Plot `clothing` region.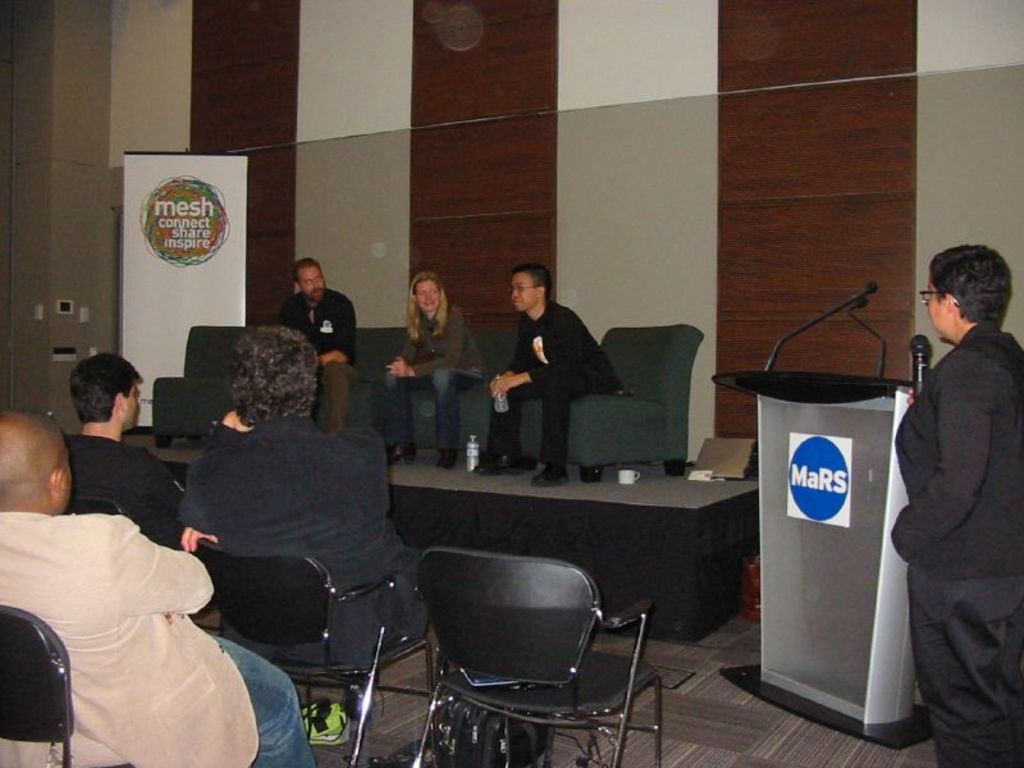
Plotted at [left=380, top=296, right=483, bottom=458].
